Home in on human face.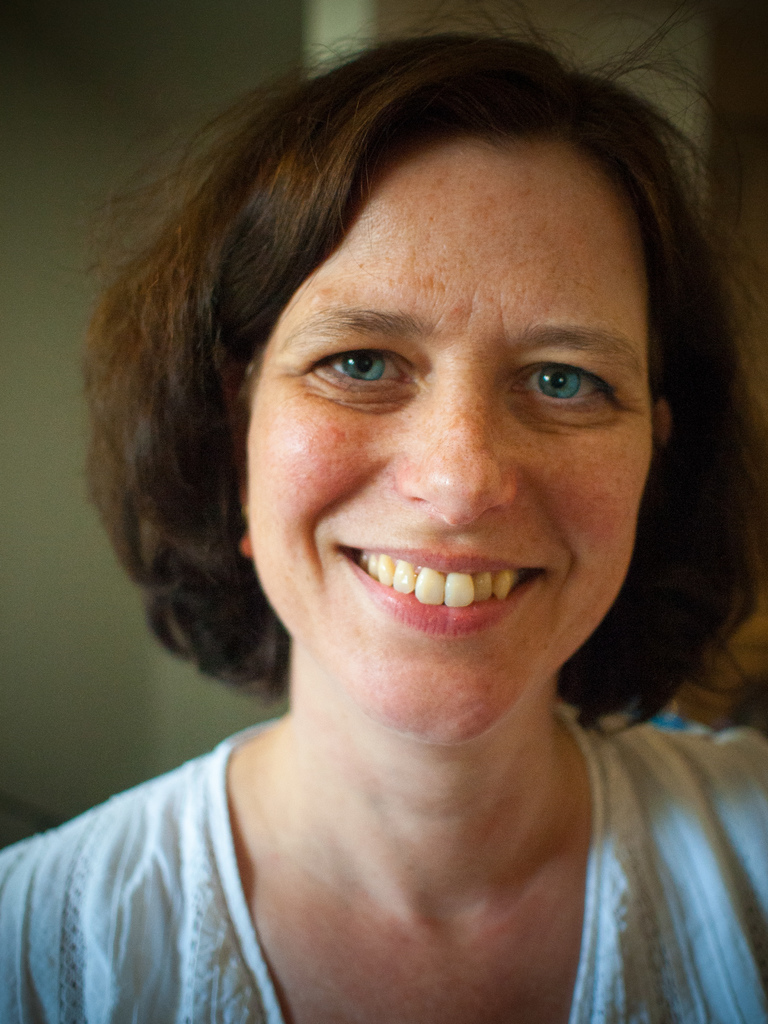
Homed in at locate(246, 140, 650, 748).
